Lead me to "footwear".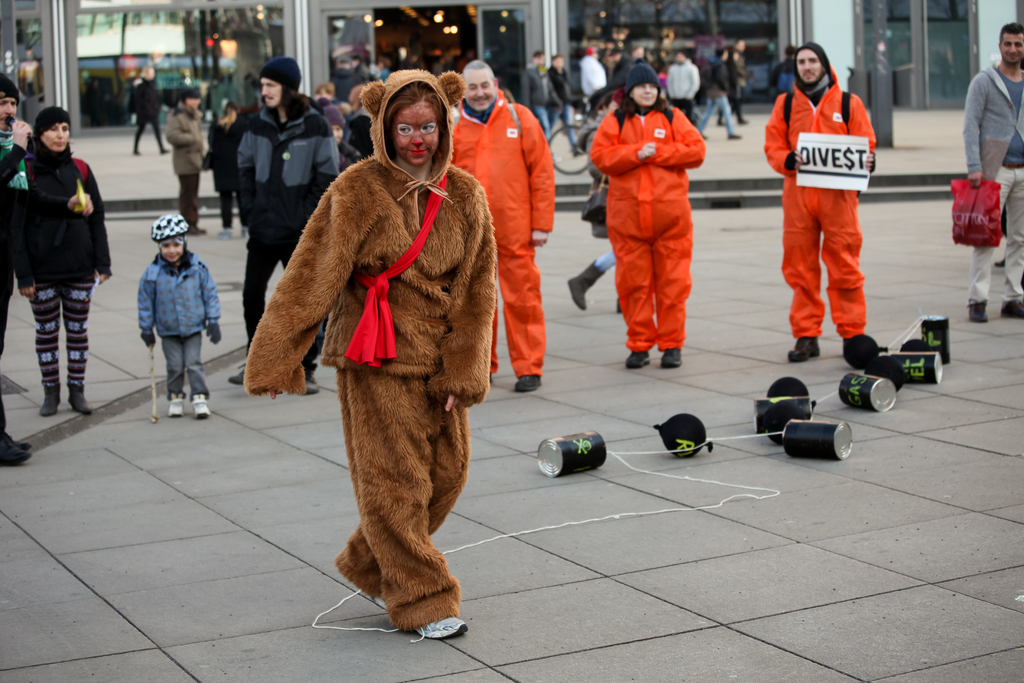
Lead to (left=236, top=220, right=252, bottom=243).
